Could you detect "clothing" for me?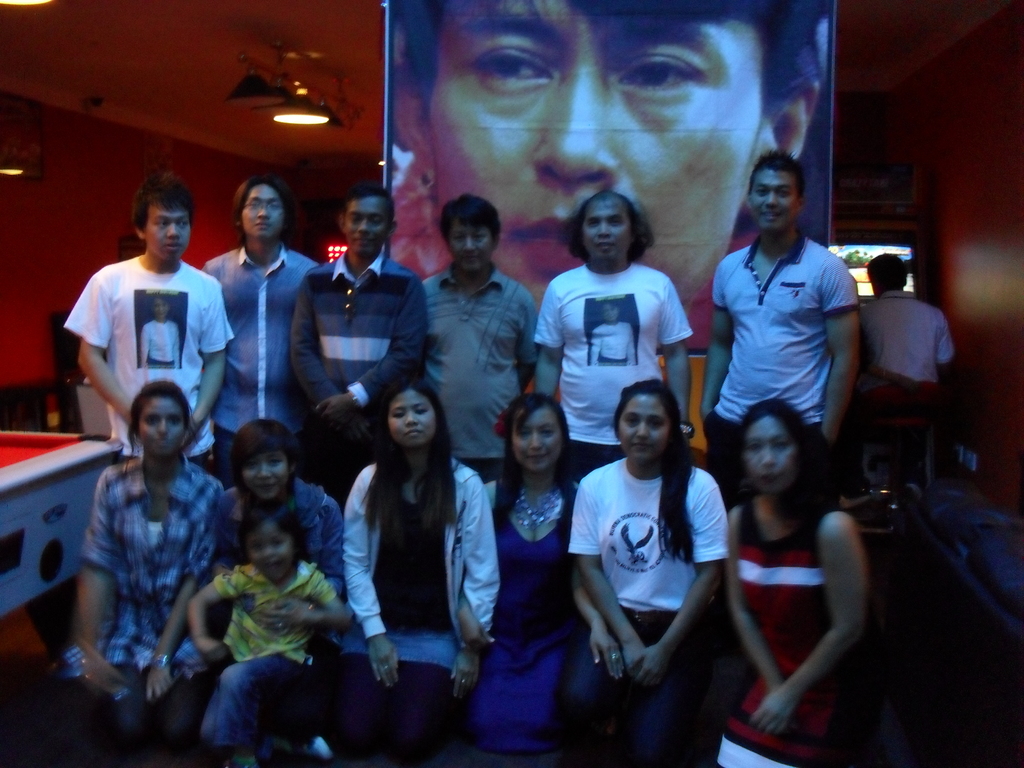
Detection result: region(278, 243, 429, 494).
